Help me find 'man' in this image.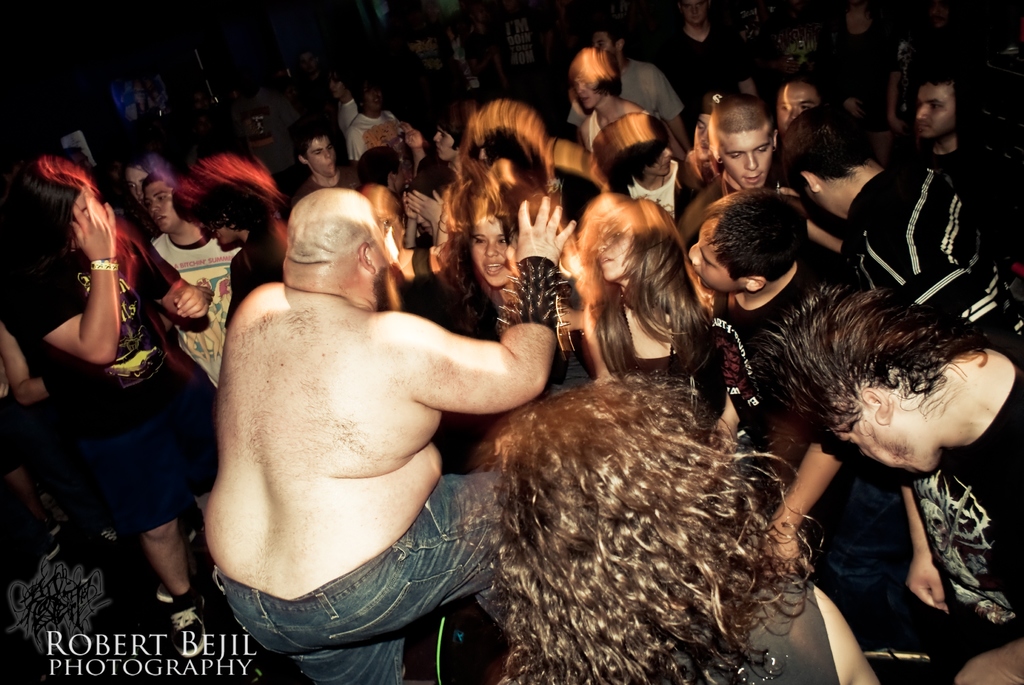
Found it: x1=556 y1=24 x2=689 y2=149.
